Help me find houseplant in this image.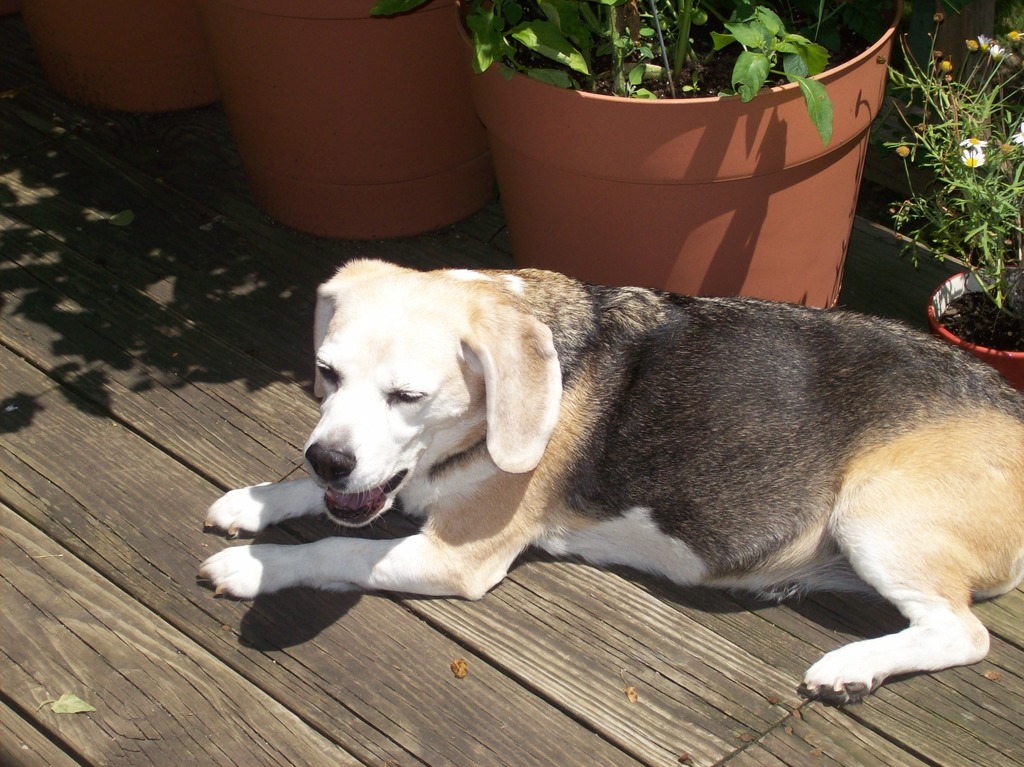
Found it: [x1=197, y1=0, x2=497, y2=250].
